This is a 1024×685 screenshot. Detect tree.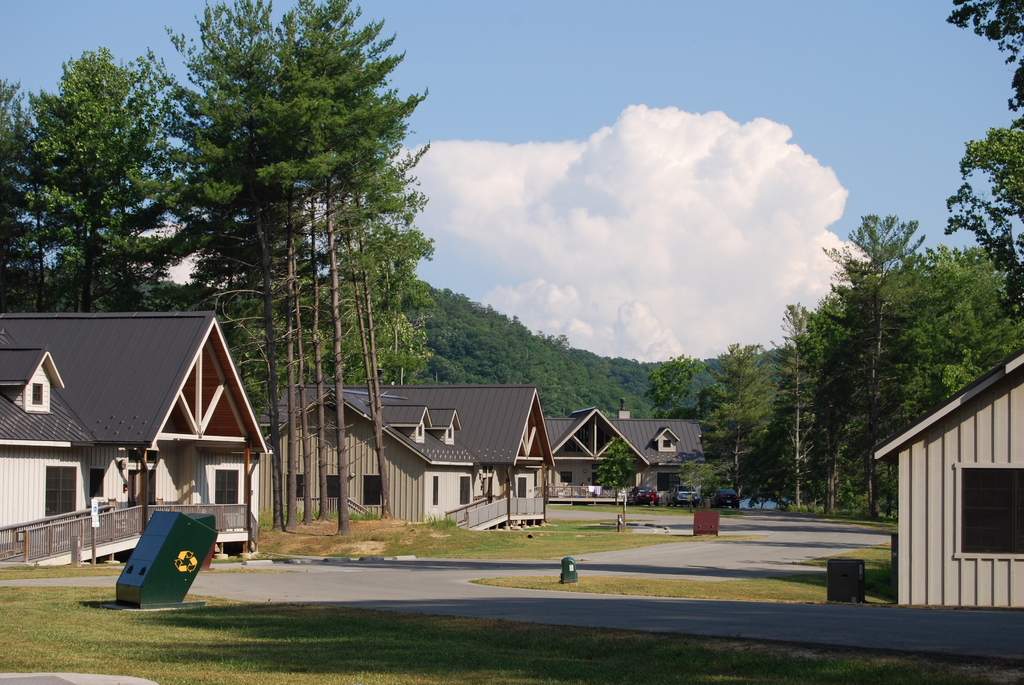
BBox(152, 0, 234, 317).
